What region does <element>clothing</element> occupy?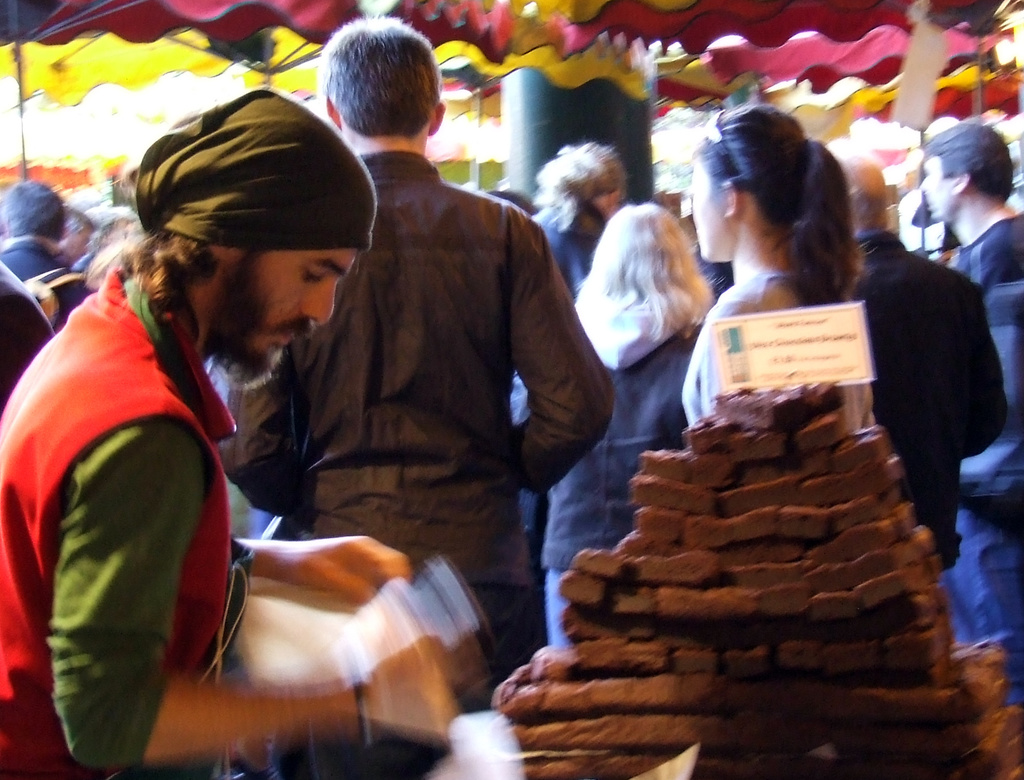
BBox(538, 316, 695, 649).
